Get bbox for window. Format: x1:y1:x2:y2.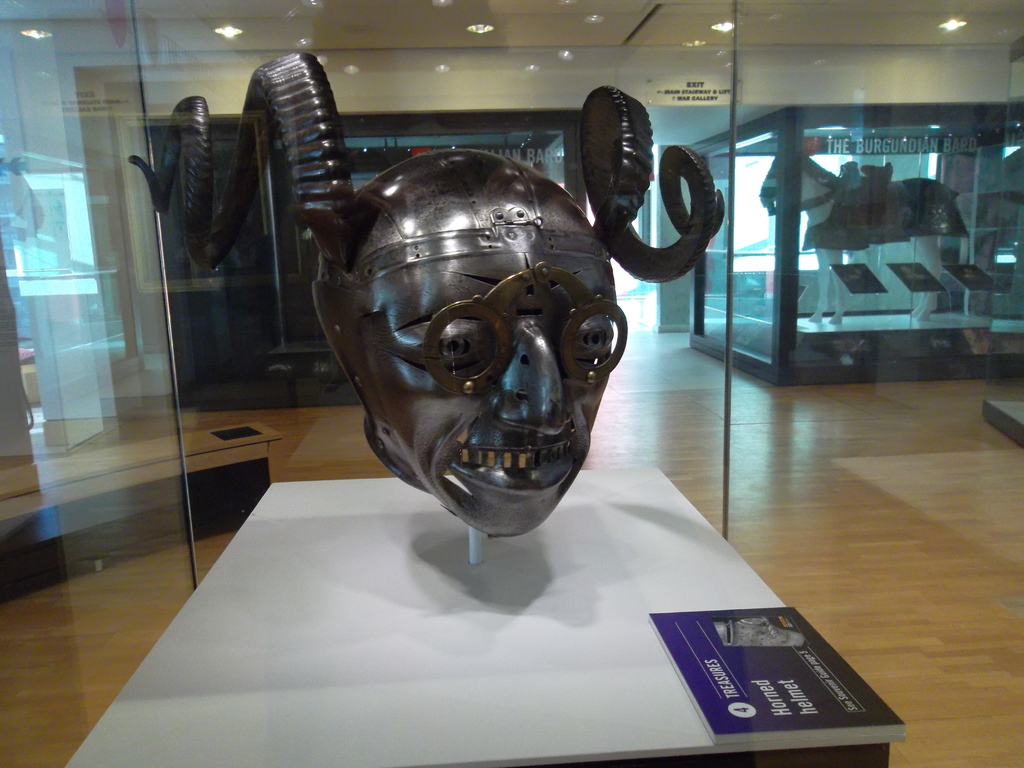
728:147:954:259.
